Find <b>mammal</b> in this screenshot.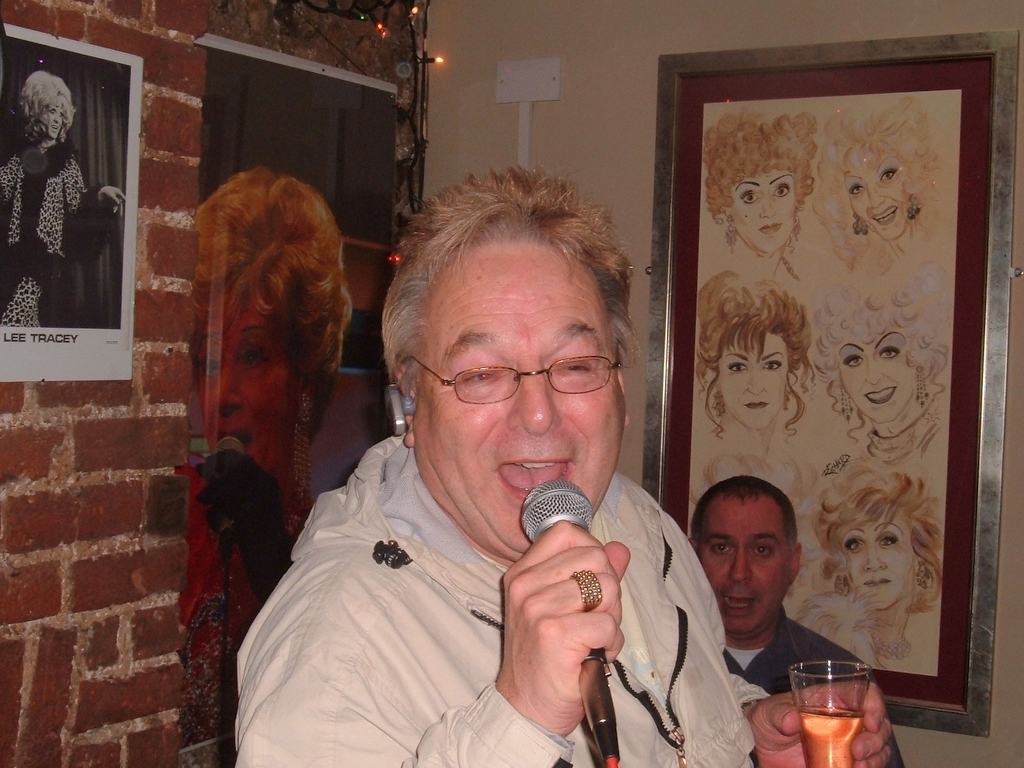
The bounding box for <b>mammal</b> is left=808, top=448, right=949, bottom=623.
